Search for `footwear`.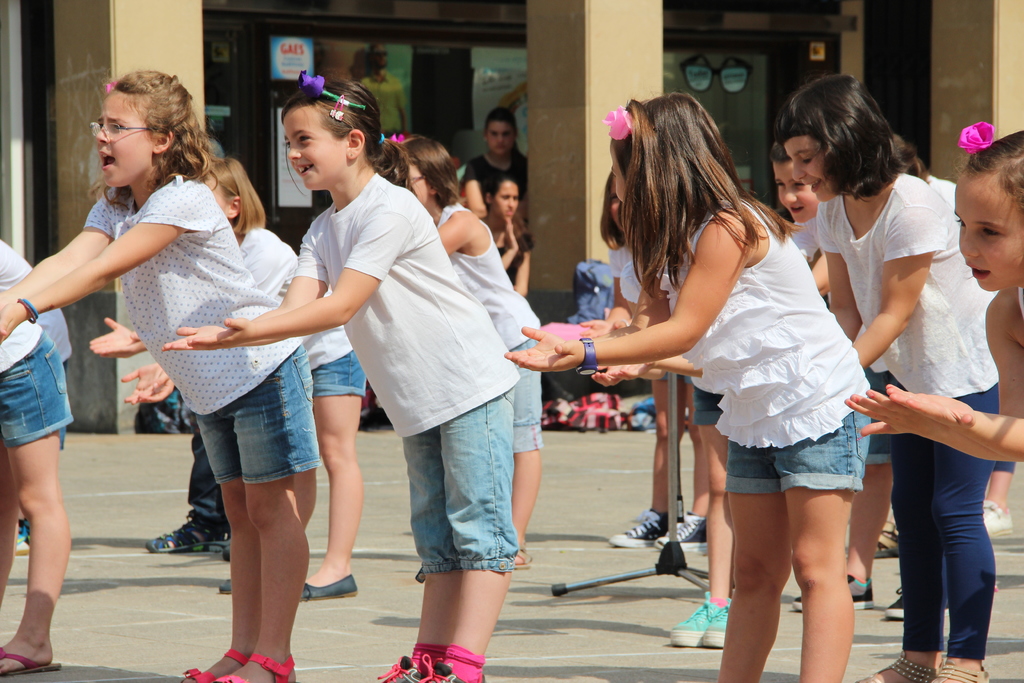
Found at box=[374, 652, 426, 682].
